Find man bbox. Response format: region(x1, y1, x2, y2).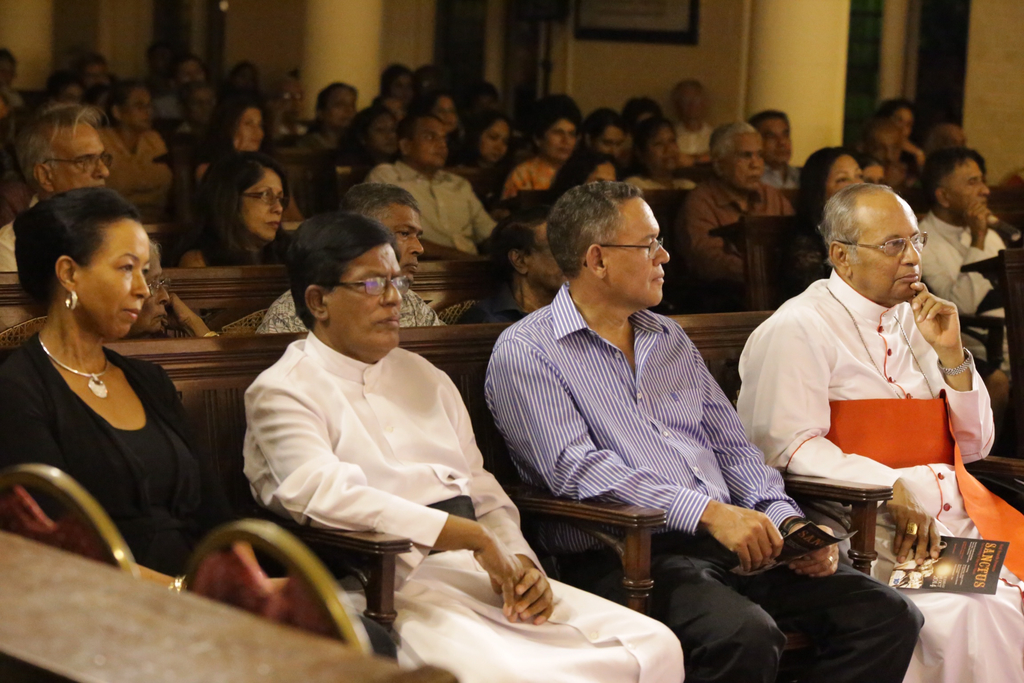
region(257, 73, 314, 138).
